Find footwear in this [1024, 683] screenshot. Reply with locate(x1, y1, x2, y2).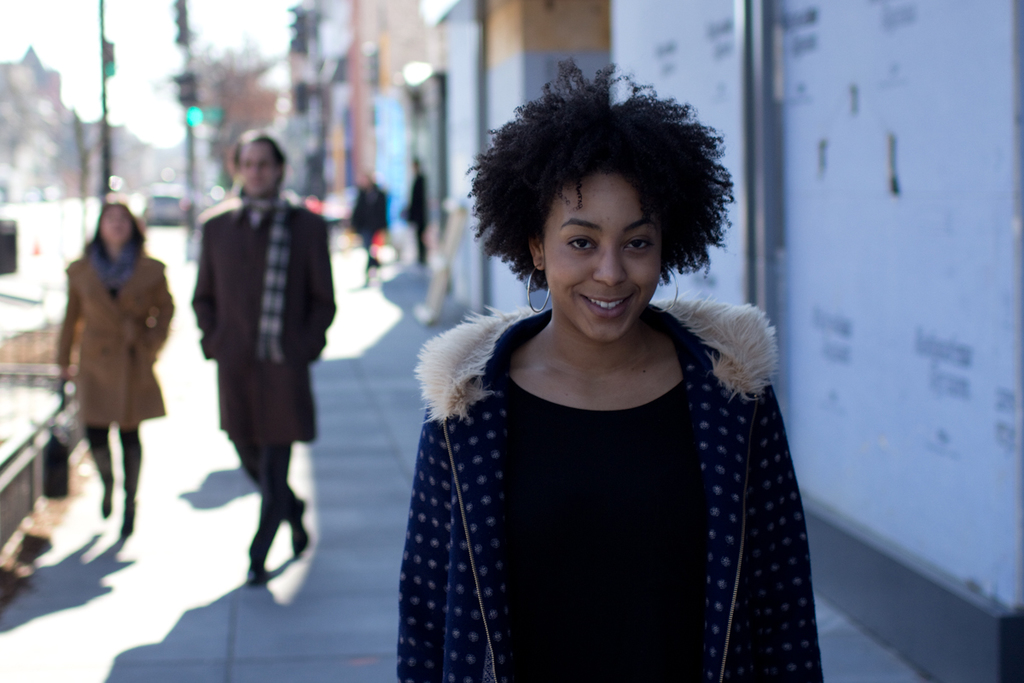
locate(244, 561, 272, 590).
